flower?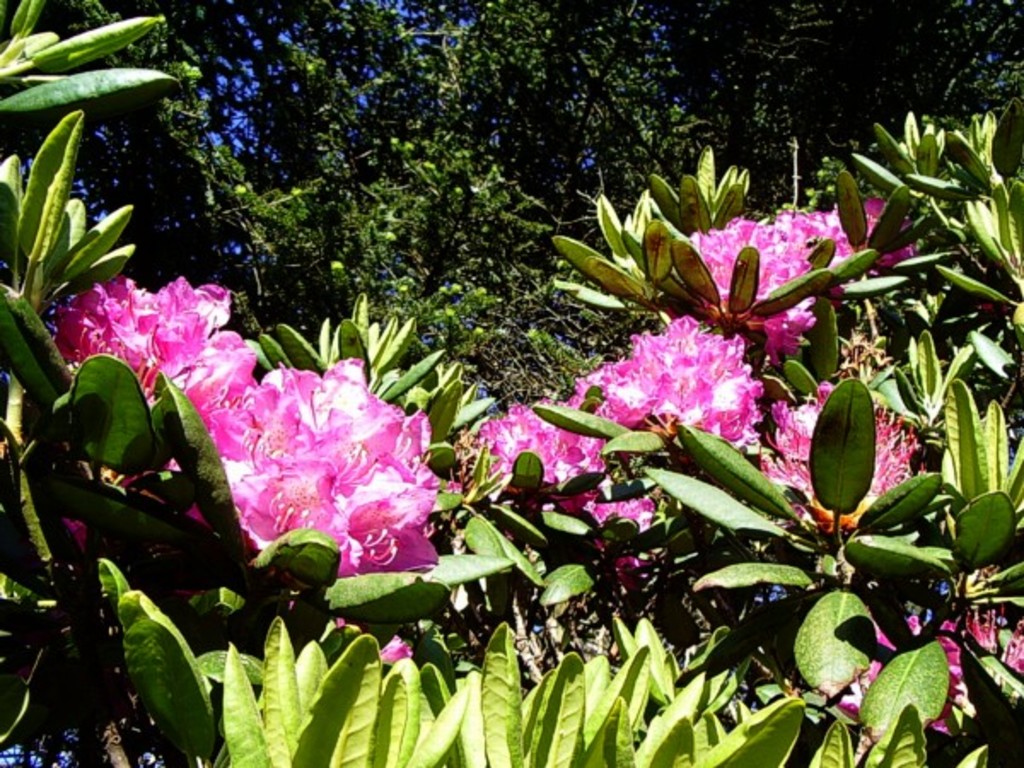
bbox(691, 195, 915, 300)
